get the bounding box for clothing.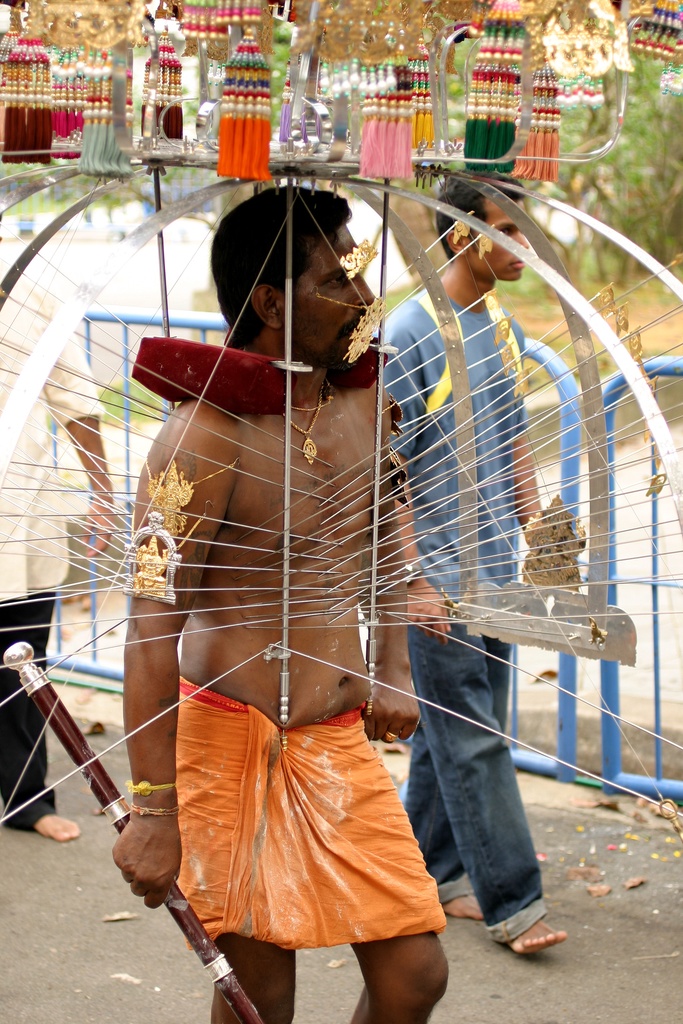
box(177, 675, 468, 951).
